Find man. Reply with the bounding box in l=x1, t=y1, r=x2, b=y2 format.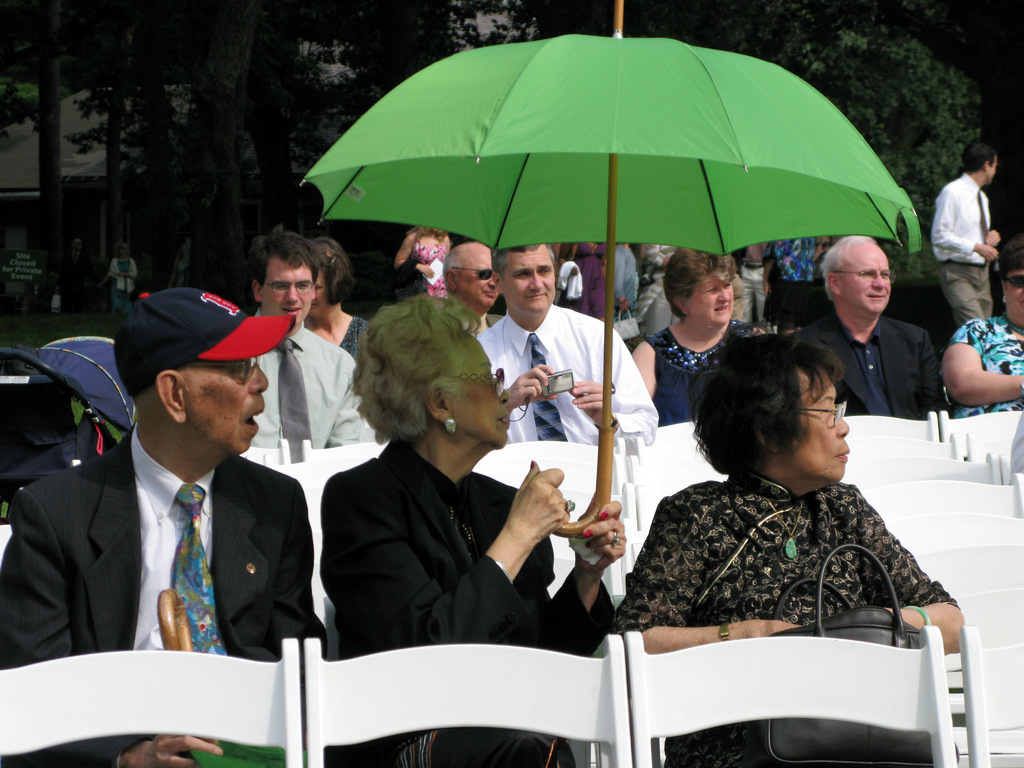
l=438, t=239, r=504, b=338.
